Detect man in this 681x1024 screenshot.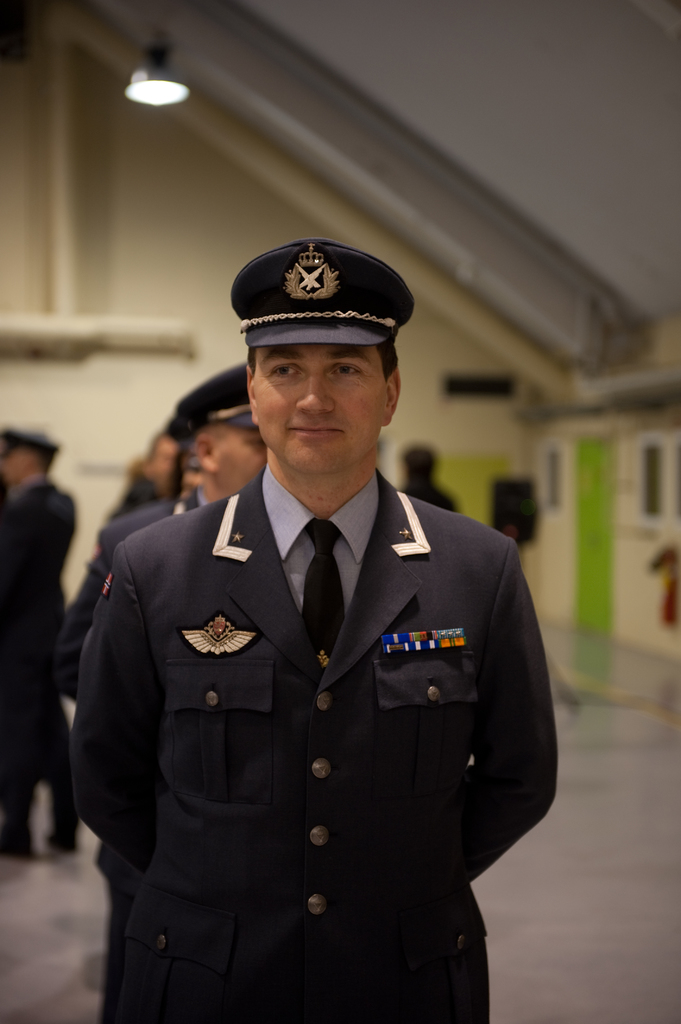
Detection: {"x1": 101, "y1": 365, "x2": 272, "y2": 561}.
